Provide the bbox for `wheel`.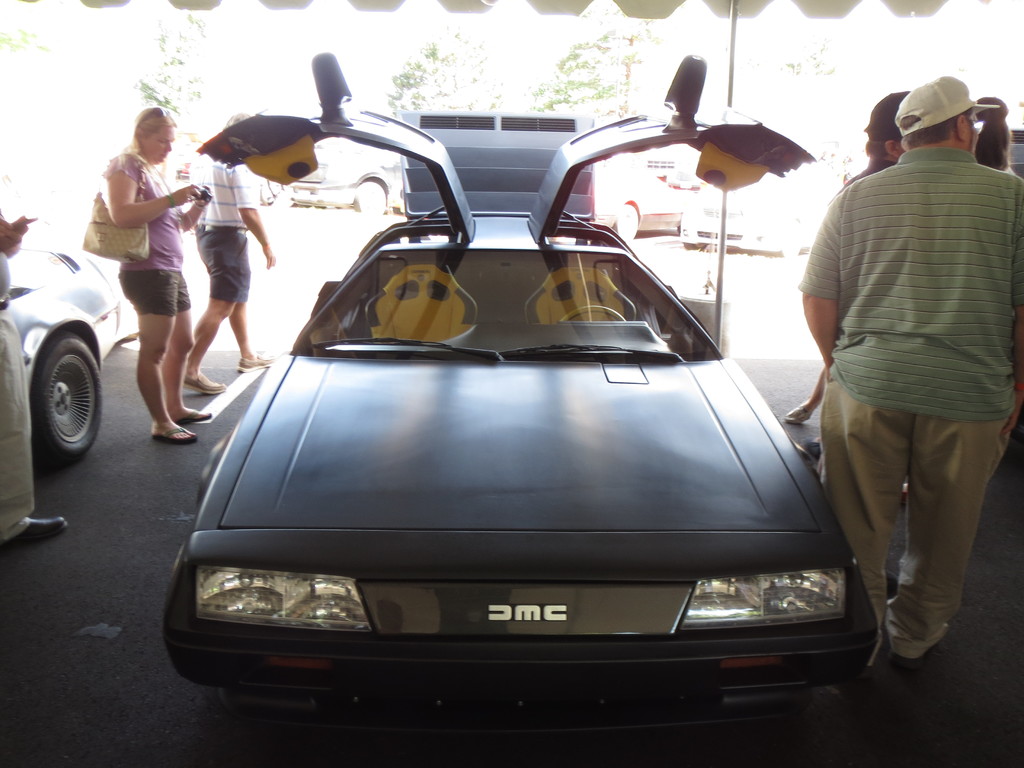
[561, 298, 624, 326].
